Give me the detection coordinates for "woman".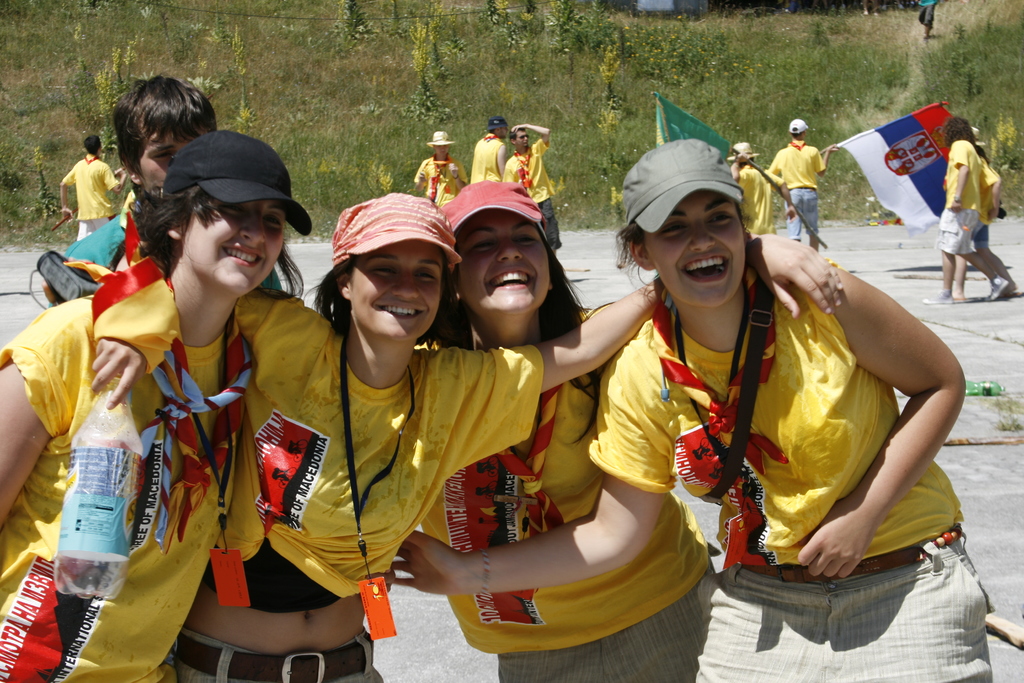
[414,179,723,679].
